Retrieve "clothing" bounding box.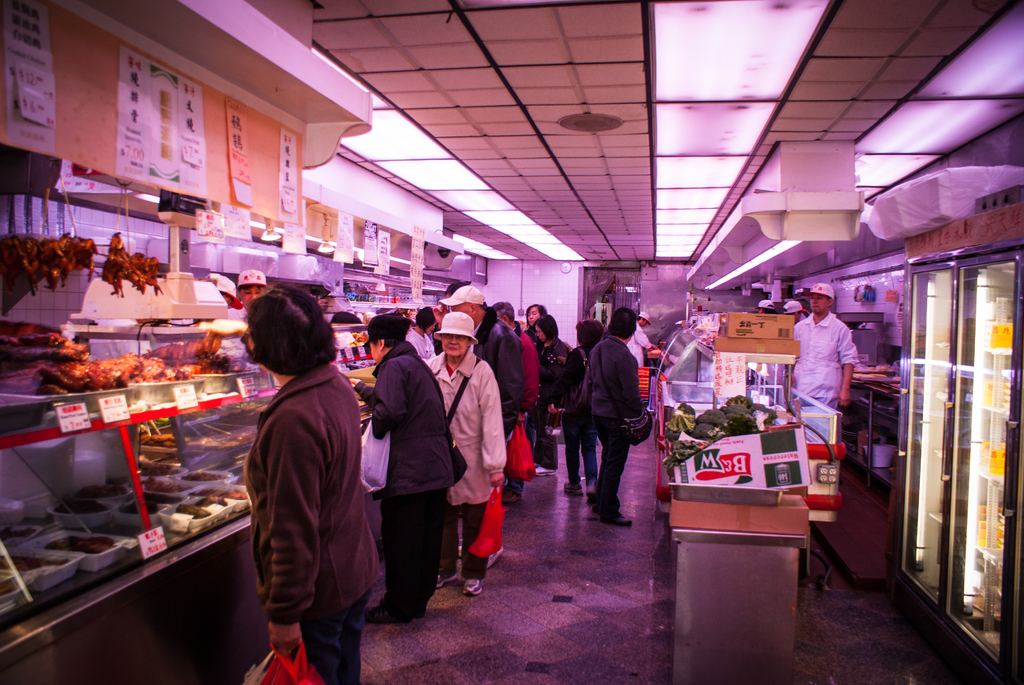
Bounding box: x1=540, y1=330, x2=565, y2=445.
